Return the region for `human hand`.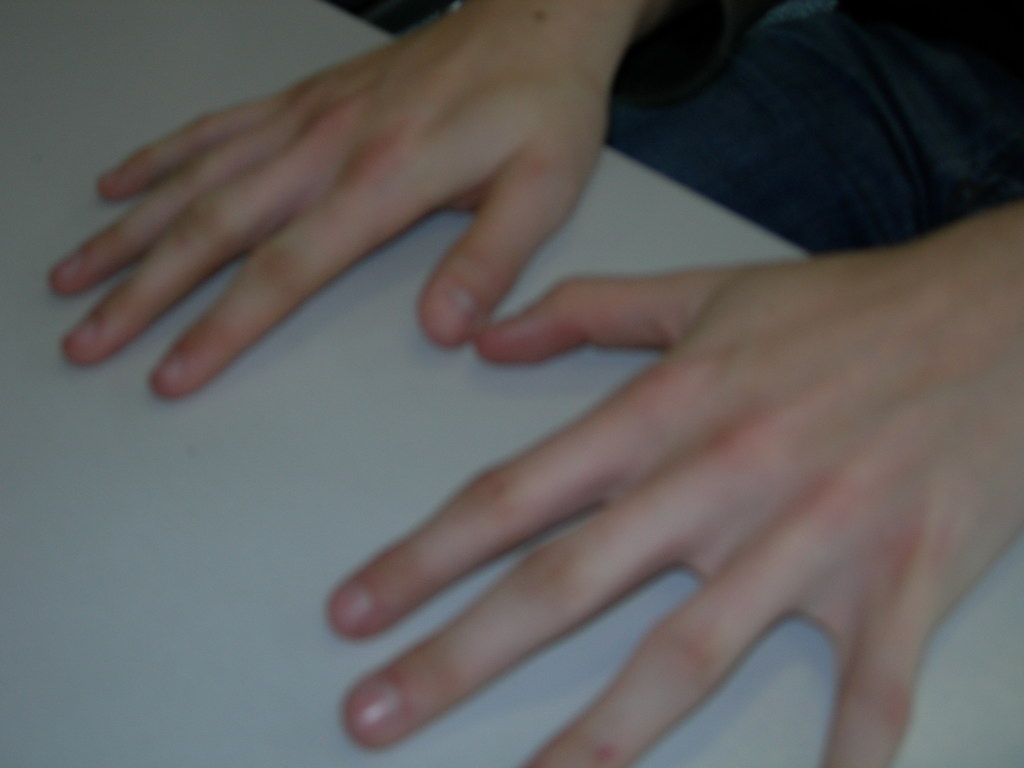
Rect(324, 207, 1023, 767).
